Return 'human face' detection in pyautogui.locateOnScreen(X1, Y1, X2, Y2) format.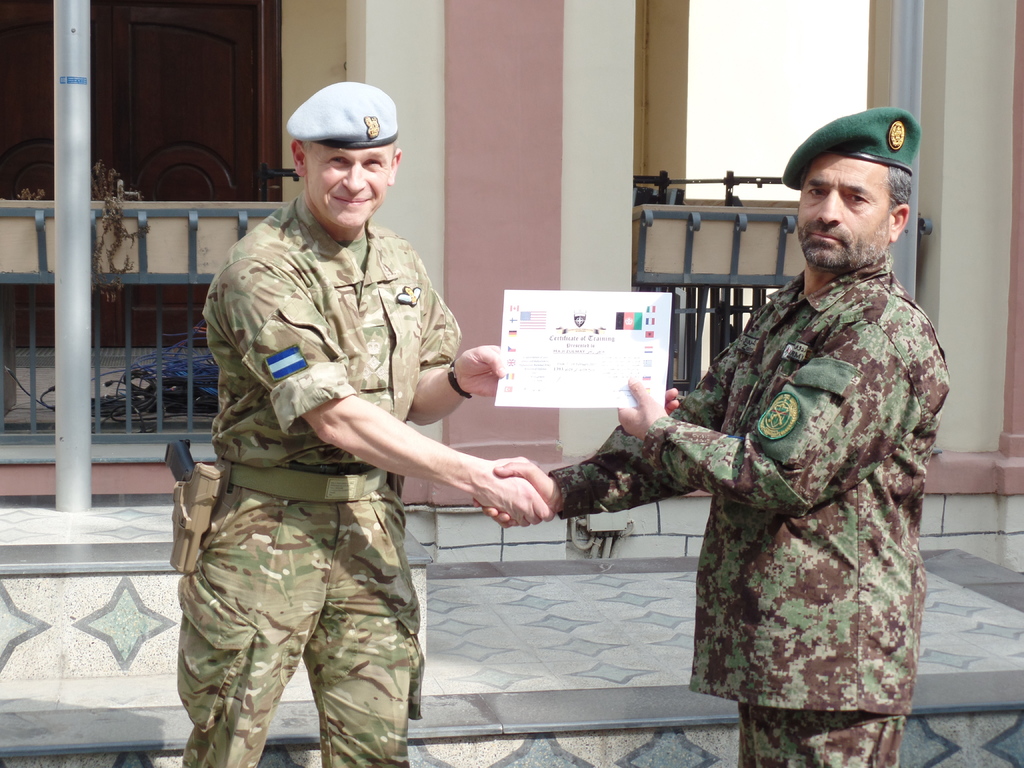
pyautogui.locateOnScreen(794, 154, 897, 273).
